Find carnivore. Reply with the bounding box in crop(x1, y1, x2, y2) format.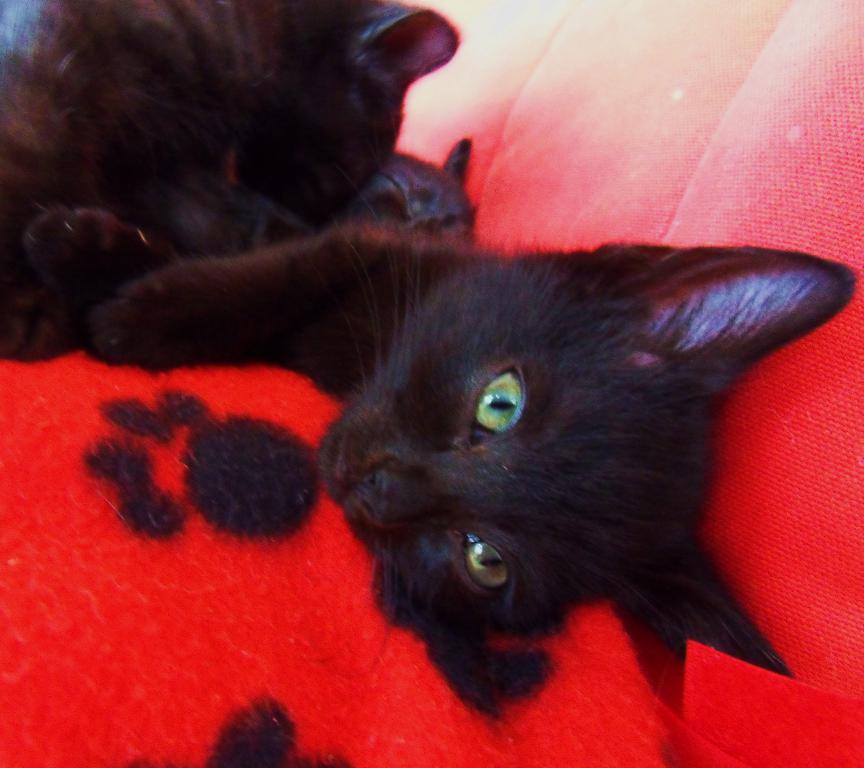
crop(0, 0, 494, 327).
